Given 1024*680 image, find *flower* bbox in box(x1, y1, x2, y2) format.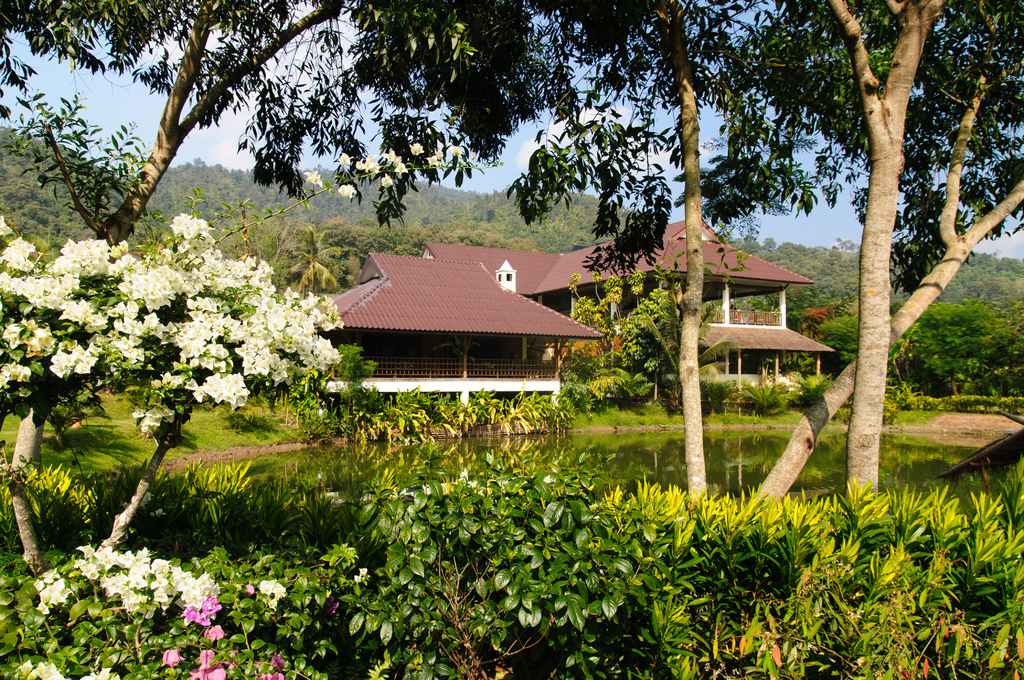
box(337, 151, 364, 175).
